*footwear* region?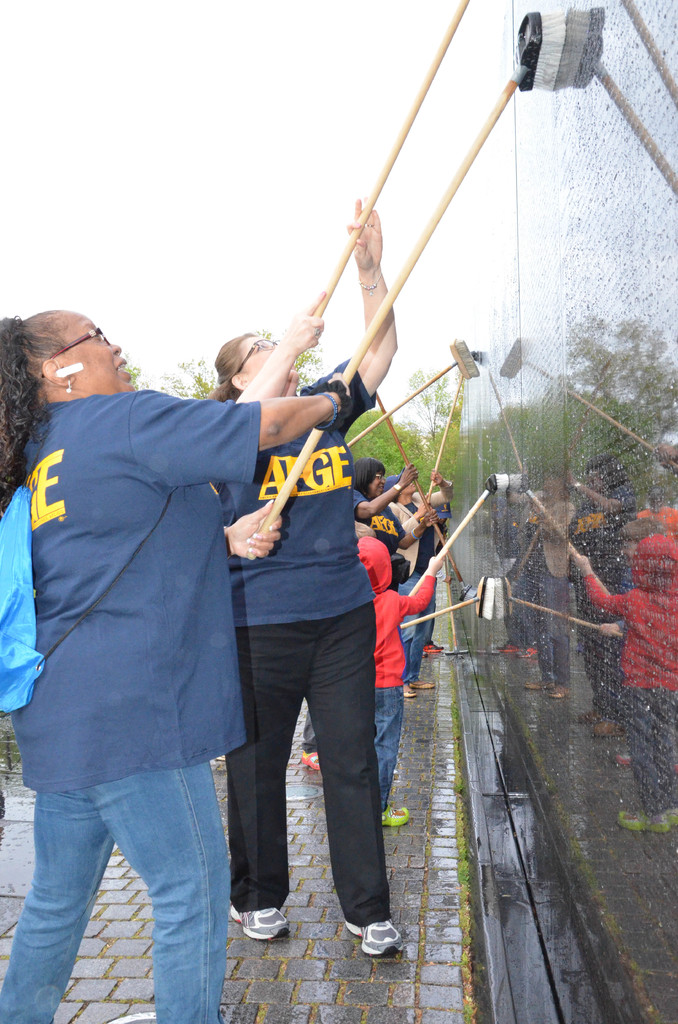
(382, 801, 414, 825)
